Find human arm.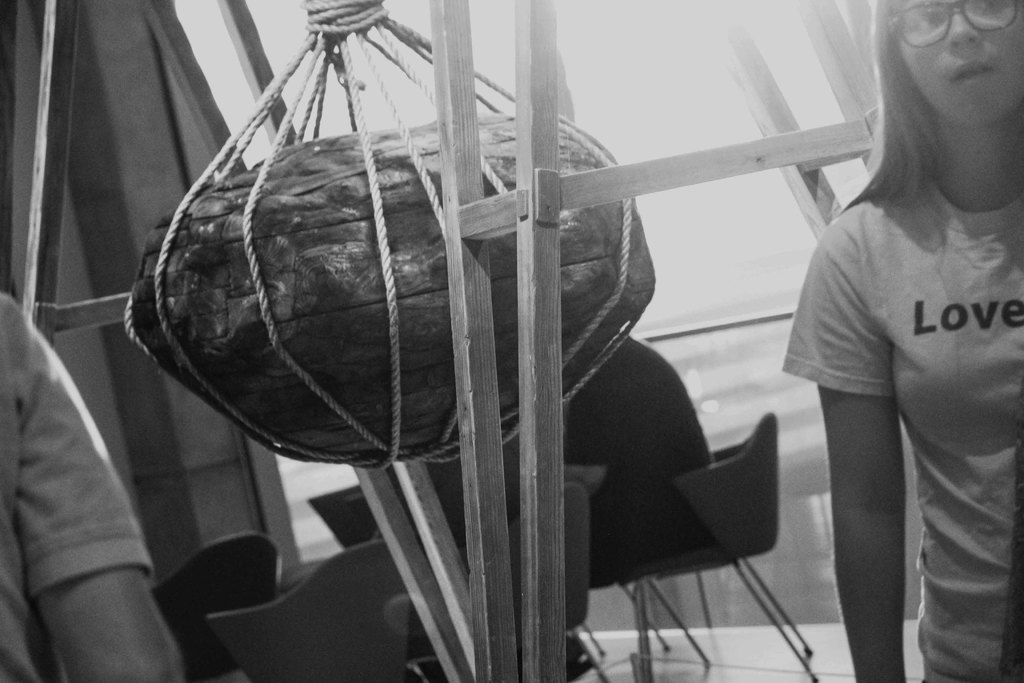
[788, 224, 910, 682].
